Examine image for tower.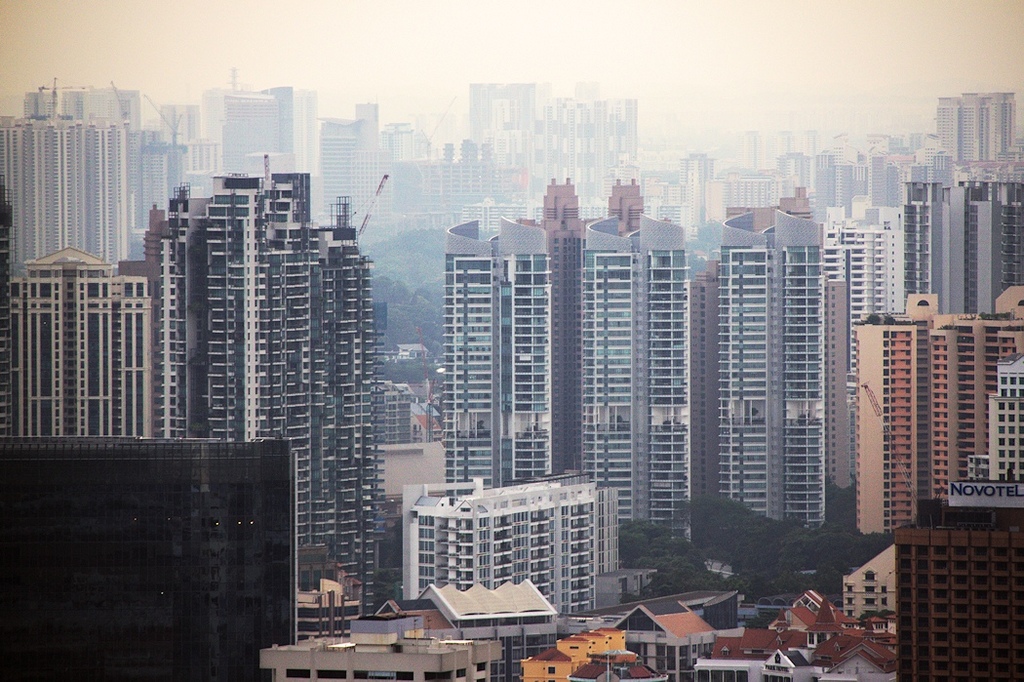
Examination result: Rect(904, 172, 1023, 310).
